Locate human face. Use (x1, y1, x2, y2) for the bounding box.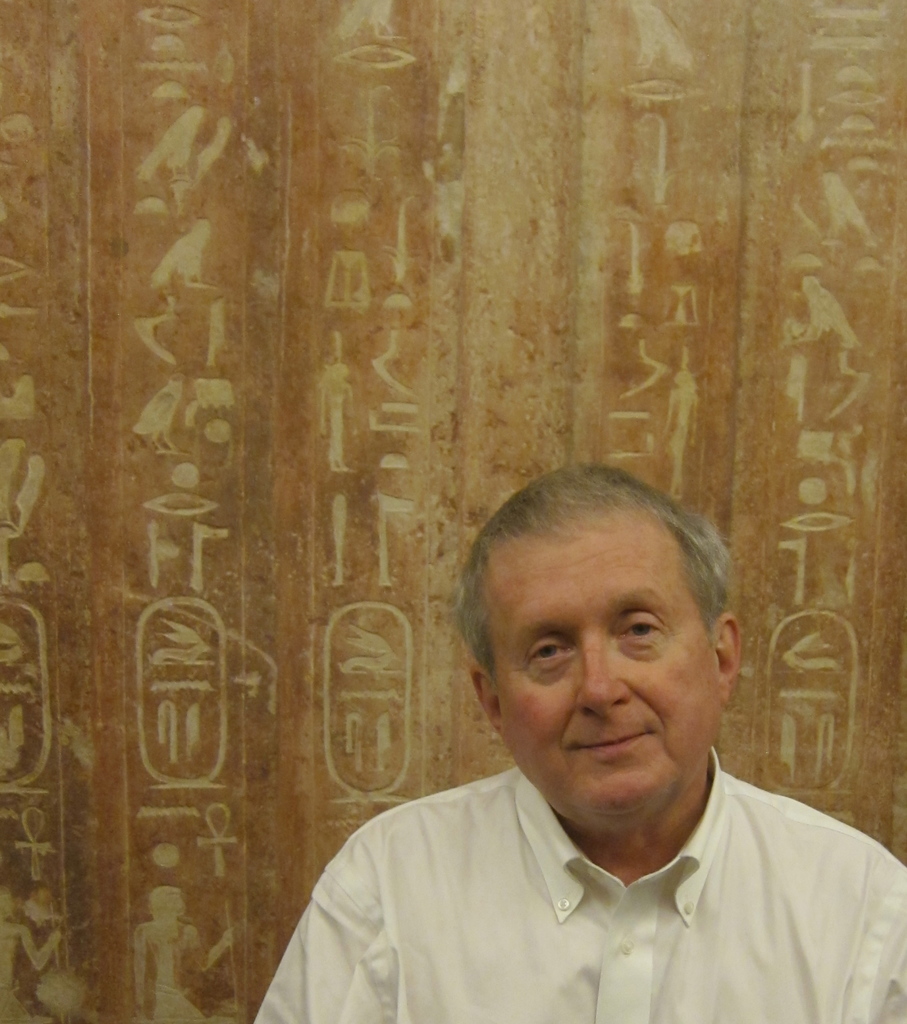
(496, 512, 725, 834).
